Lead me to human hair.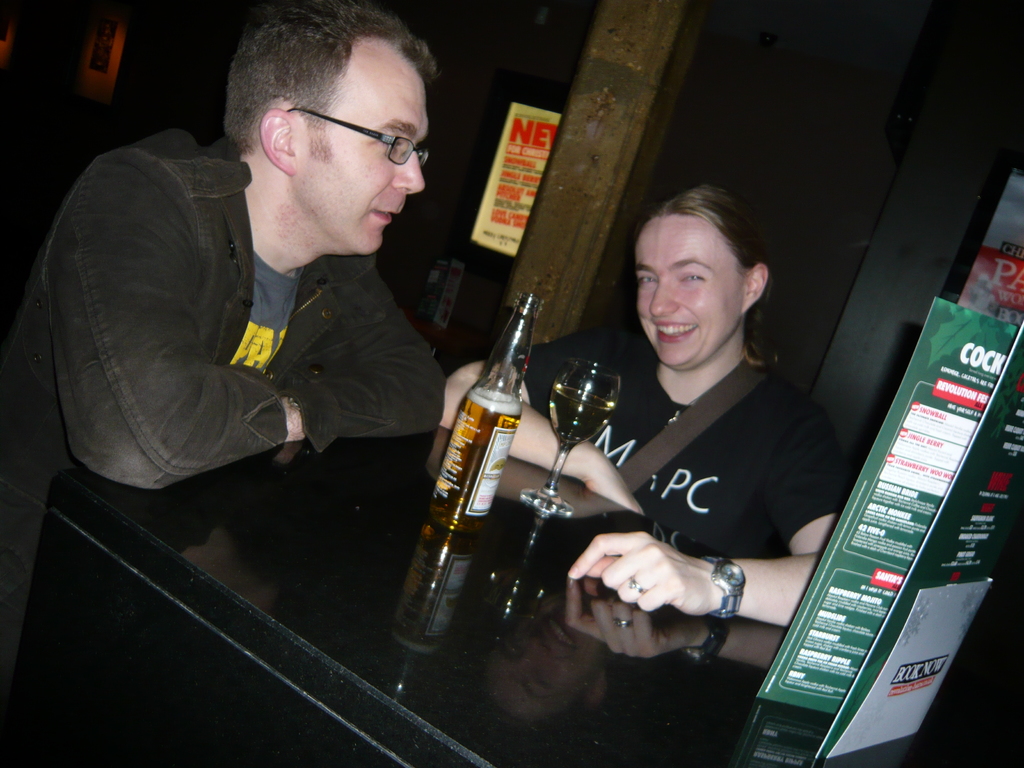
Lead to <bbox>202, 10, 422, 188</bbox>.
